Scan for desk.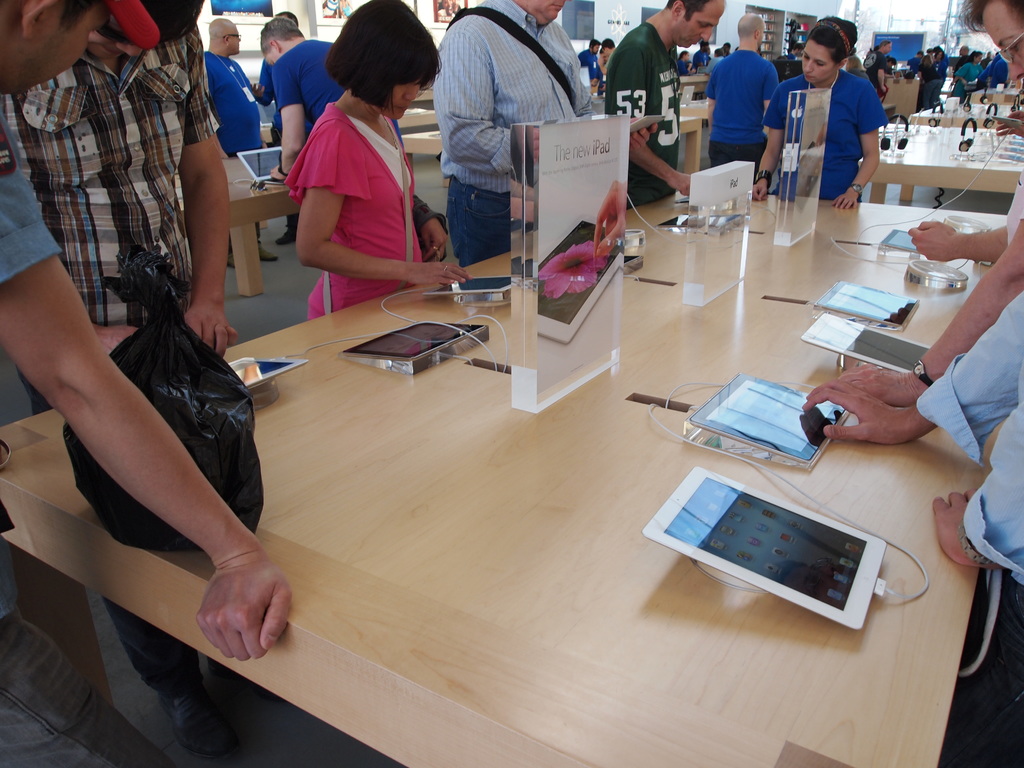
Scan result: pyautogui.locateOnScreen(172, 159, 301, 298).
